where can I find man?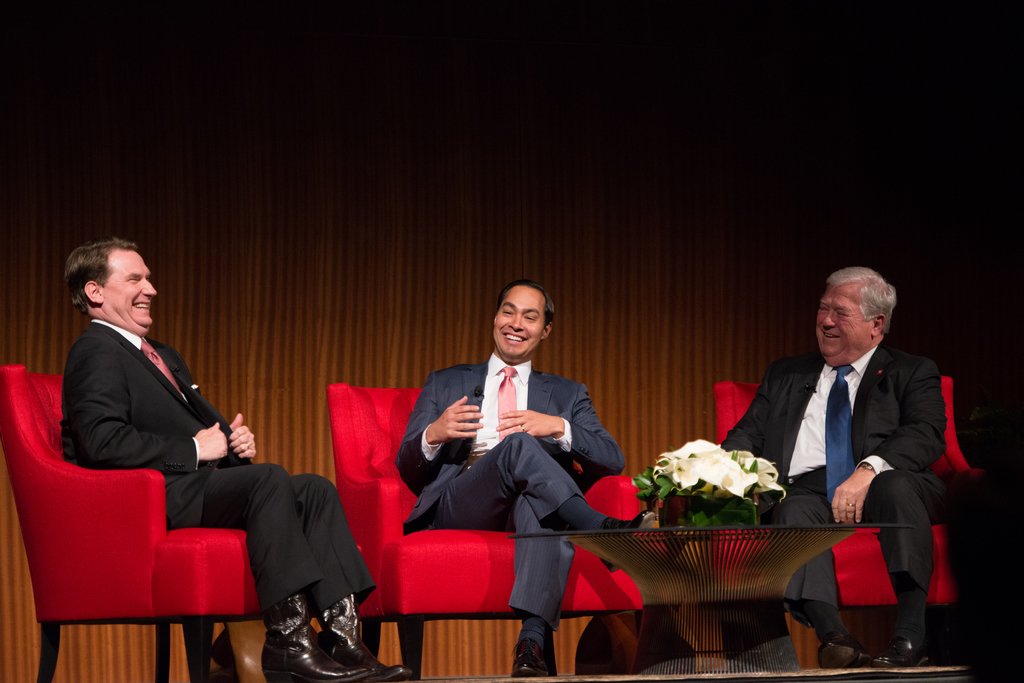
You can find it at <bbox>731, 268, 952, 641</bbox>.
